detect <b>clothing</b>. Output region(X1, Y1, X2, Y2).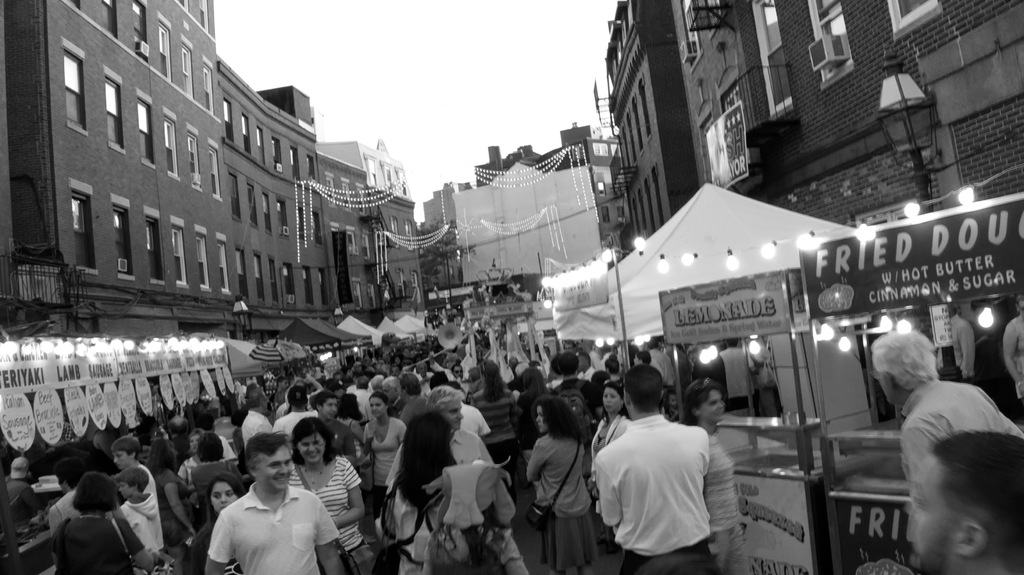
region(49, 513, 140, 574).
